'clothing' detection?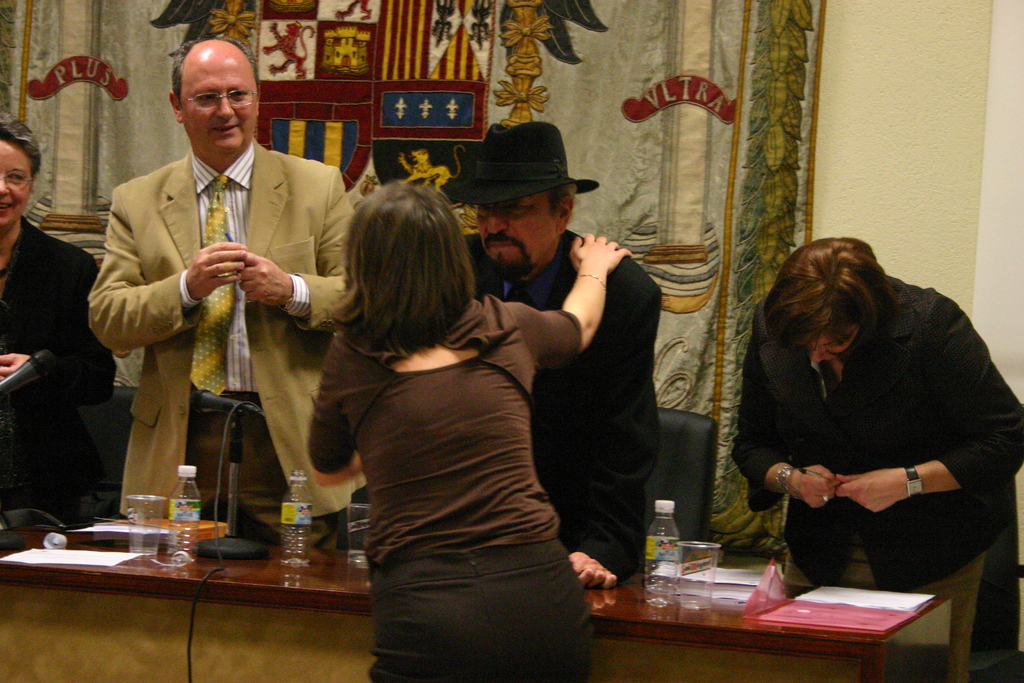
{"left": 306, "top": 291, "right": 586, "bottom": 682}
